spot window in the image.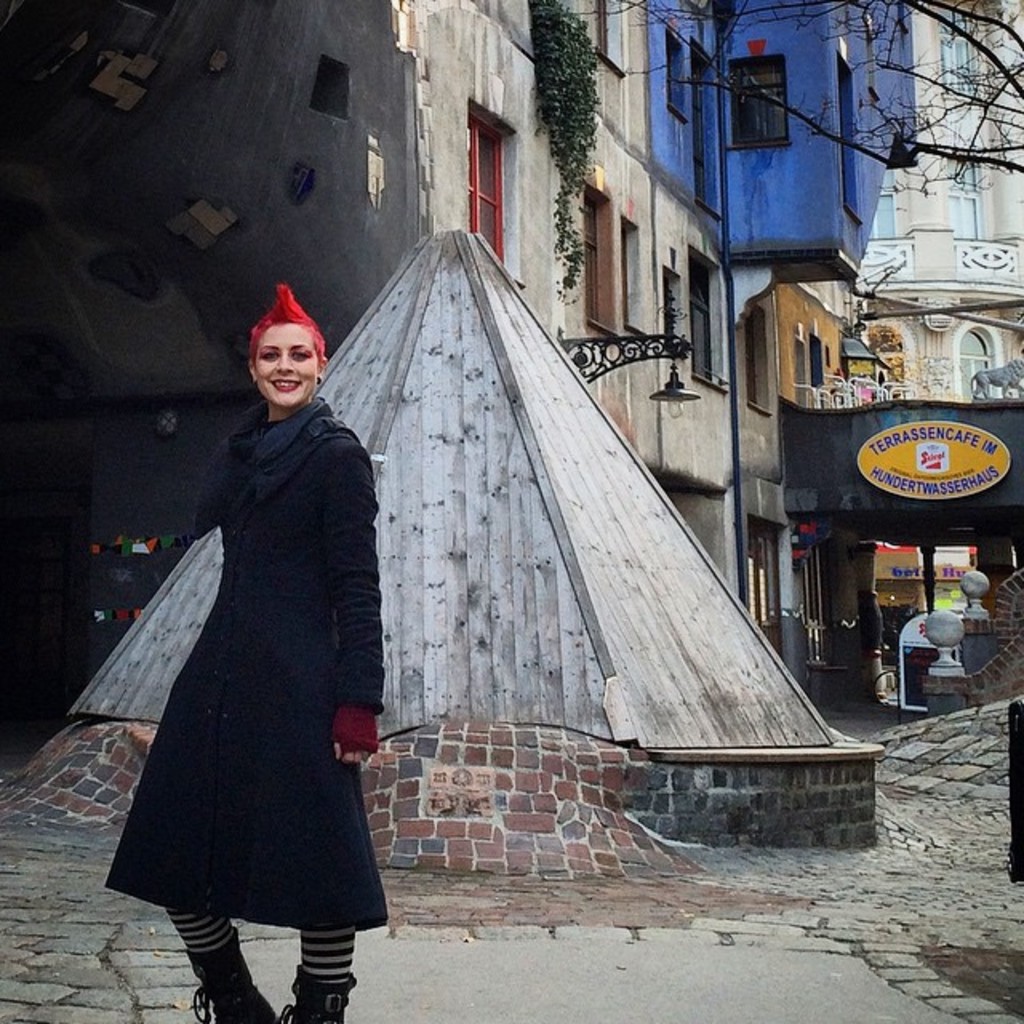
window found at 690, 250, 730, 390.
